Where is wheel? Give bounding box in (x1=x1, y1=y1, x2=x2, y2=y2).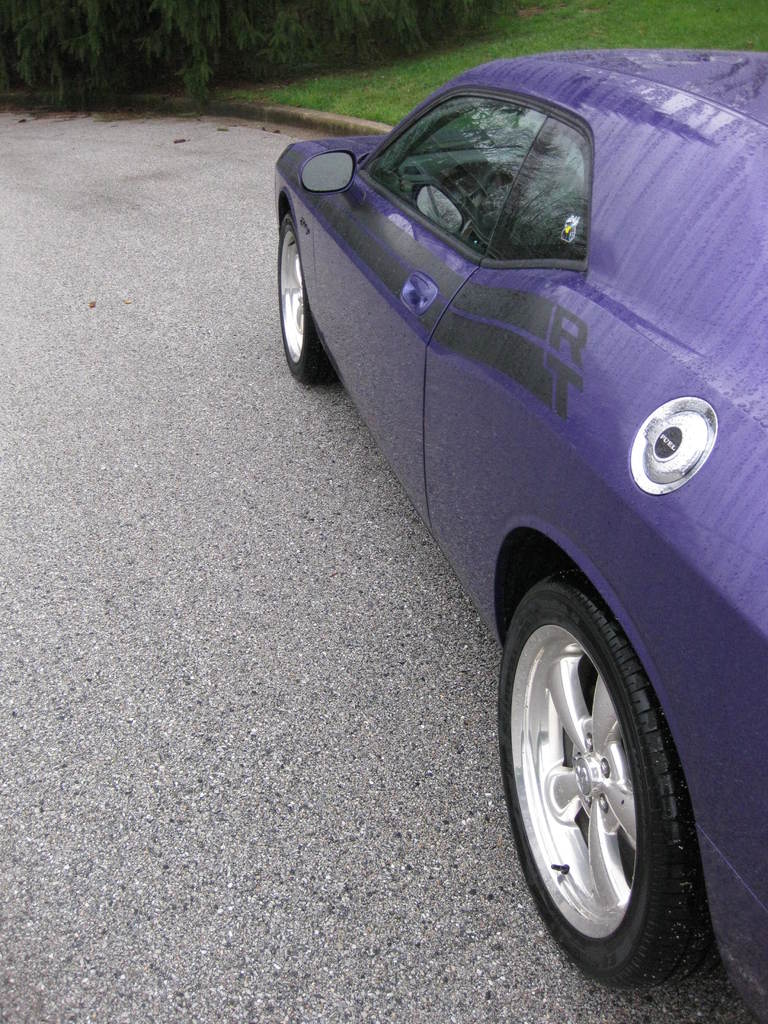
(x1=490, y1=581, x2=726, y2=994).
